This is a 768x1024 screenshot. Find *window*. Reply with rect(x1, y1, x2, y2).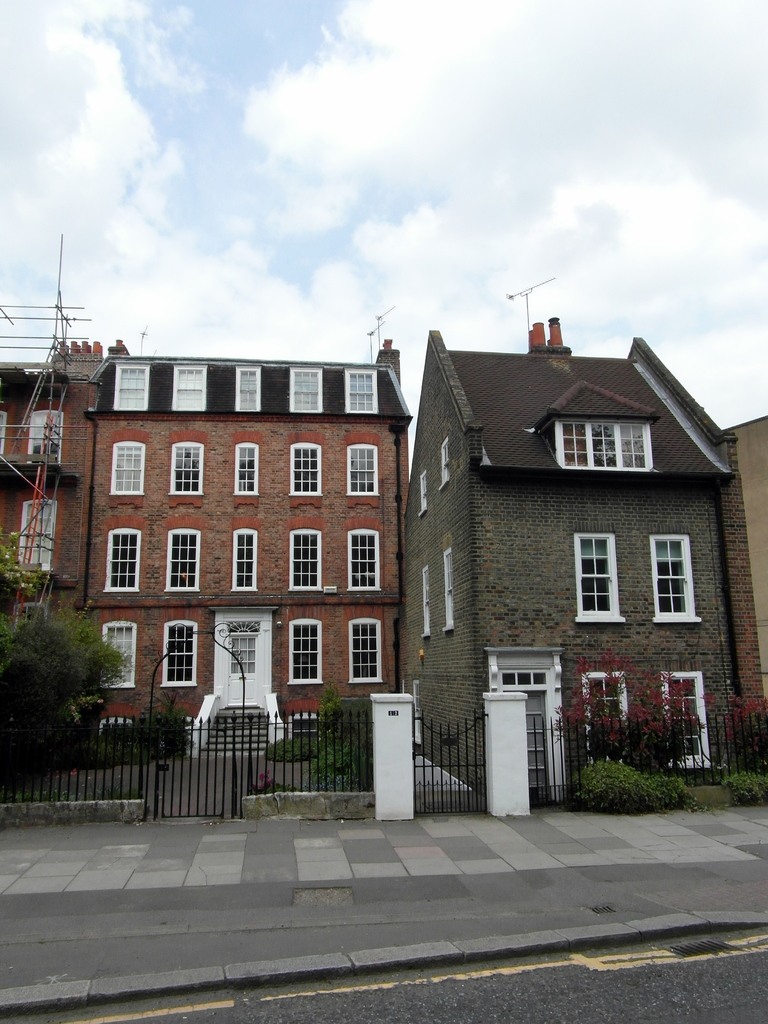
rect(175, 435, 205, 497).
